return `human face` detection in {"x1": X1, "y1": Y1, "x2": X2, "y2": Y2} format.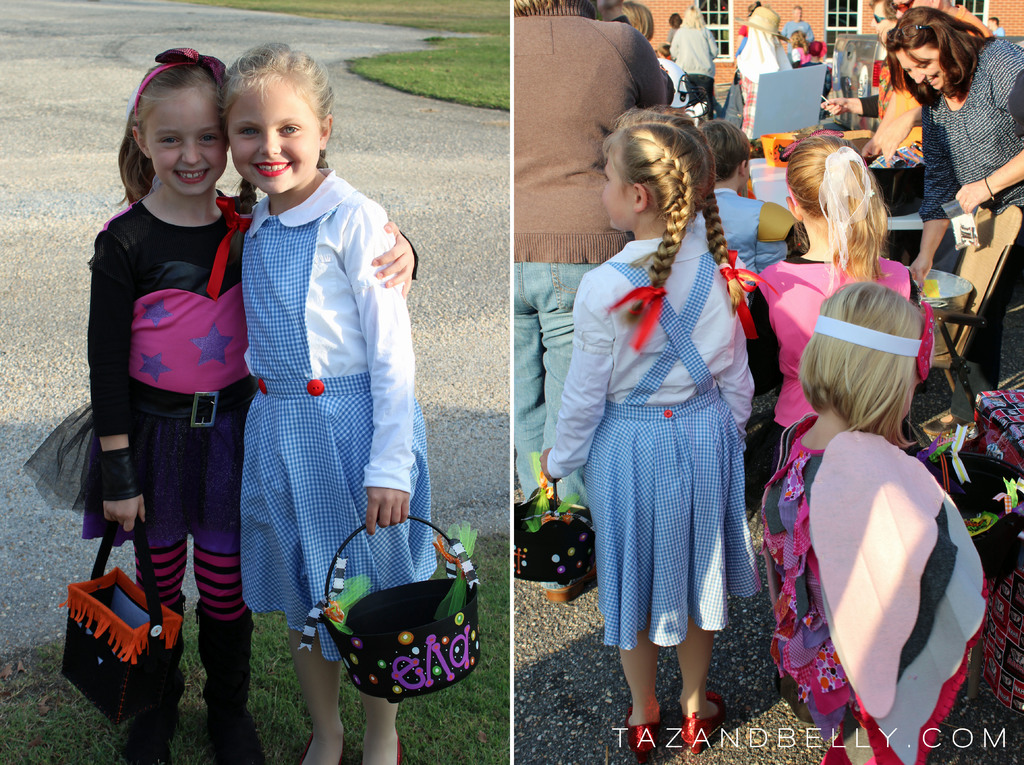
{"x1": 600, "y1": 151, "x2": 635, "y2": 233}.
